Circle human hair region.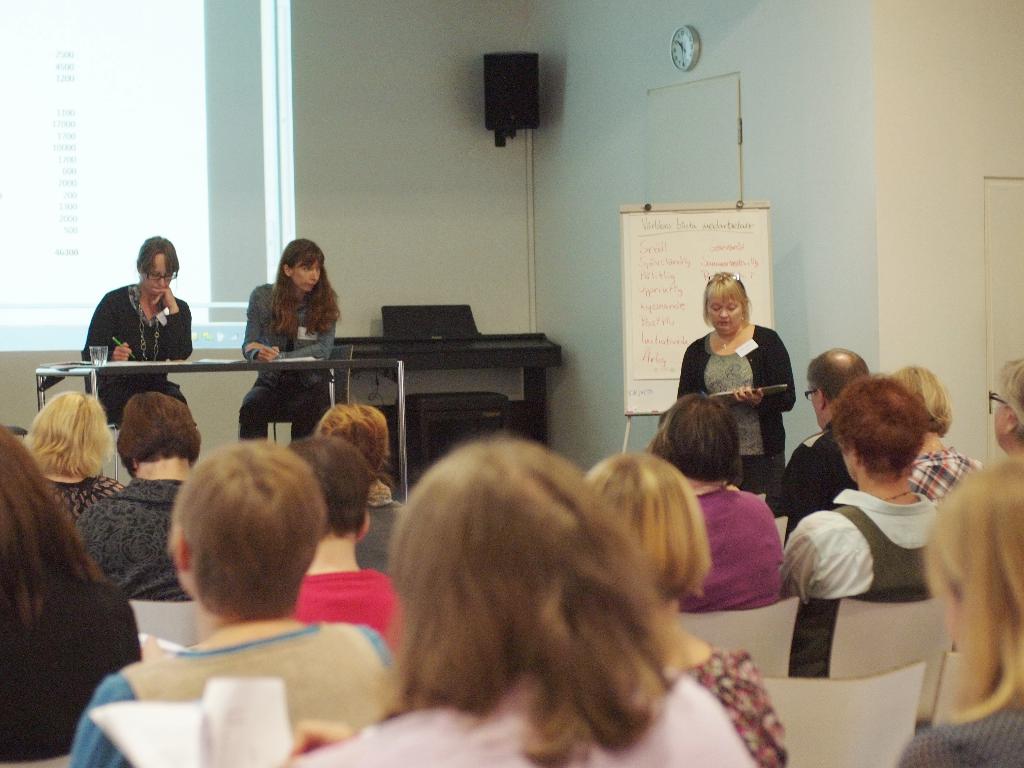
Region: detection(922, 458, 1023, 717).
